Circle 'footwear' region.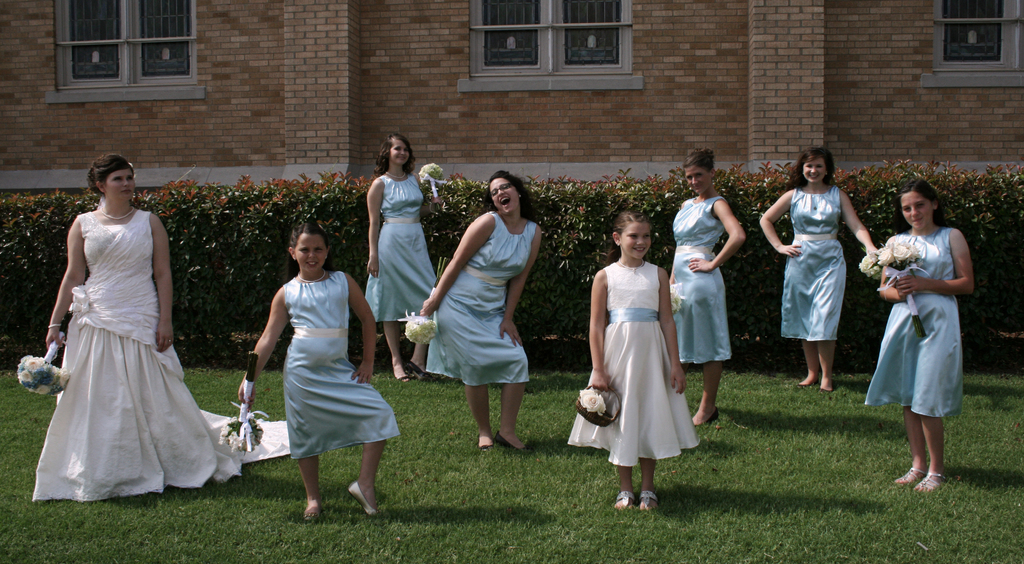
Region: {"left": 307, "top": 508, "right": 320, "bottom": 520}.
